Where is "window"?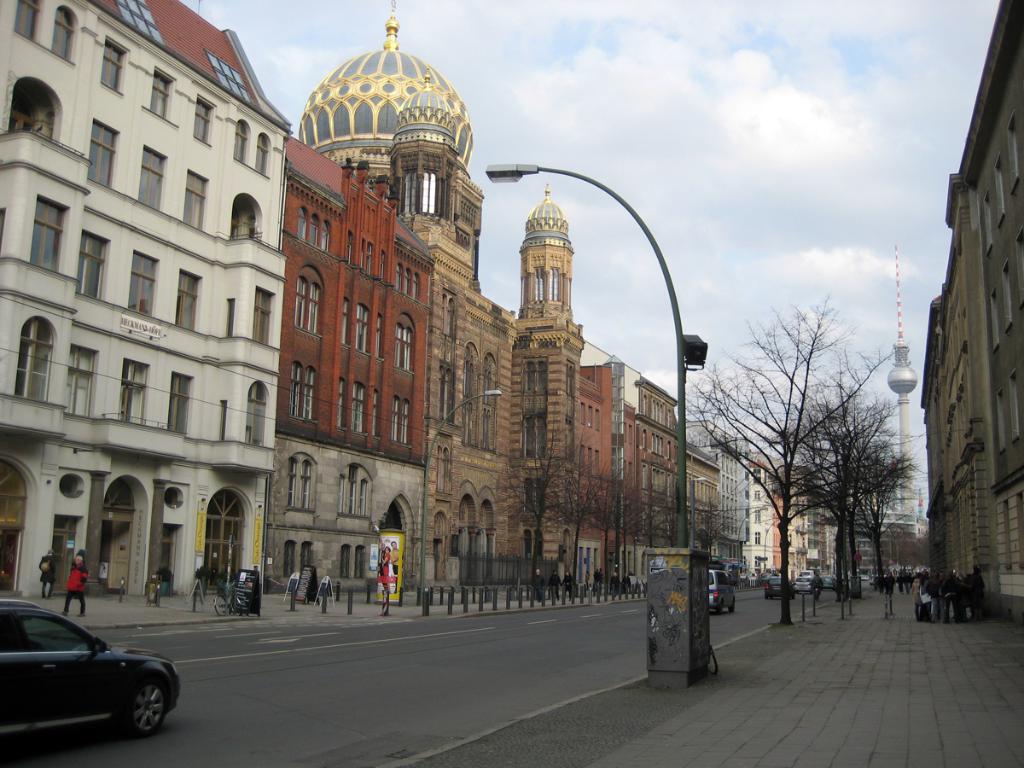
x1=993 y1=389 x2=1008 y2=451.
